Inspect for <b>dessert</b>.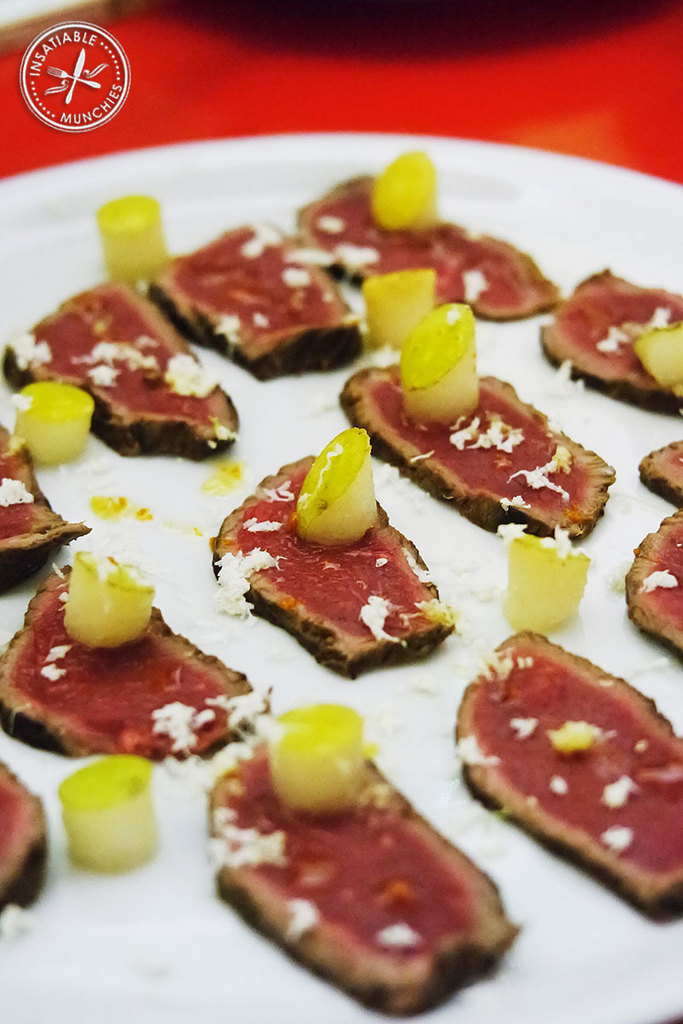
Inspection: 147/218/365/390.
